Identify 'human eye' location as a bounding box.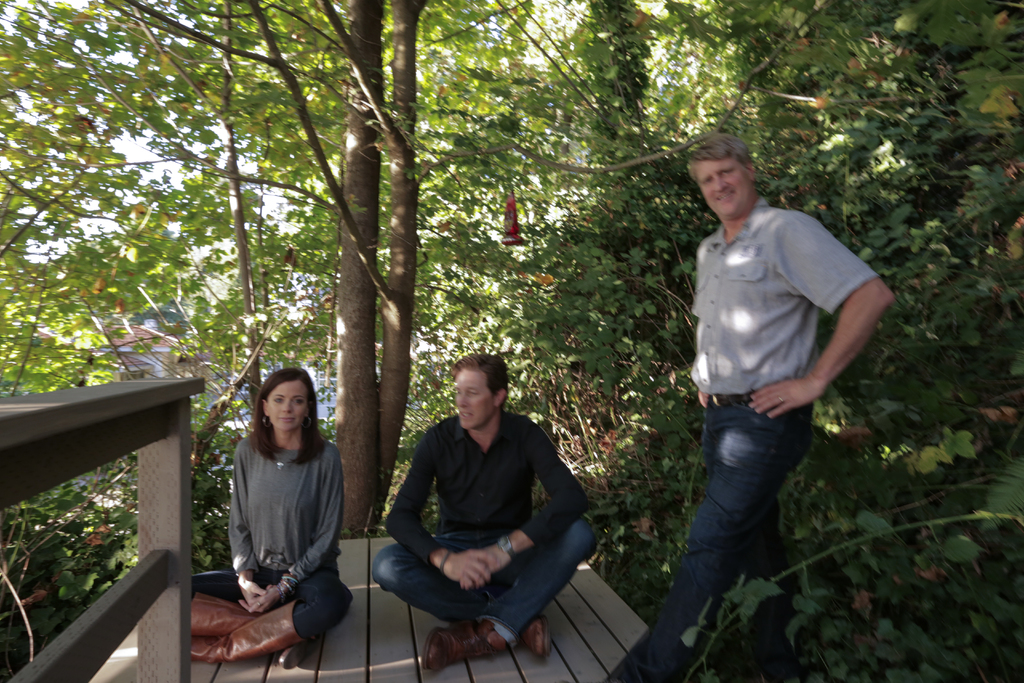
crop(292, 397, 305, 406).
